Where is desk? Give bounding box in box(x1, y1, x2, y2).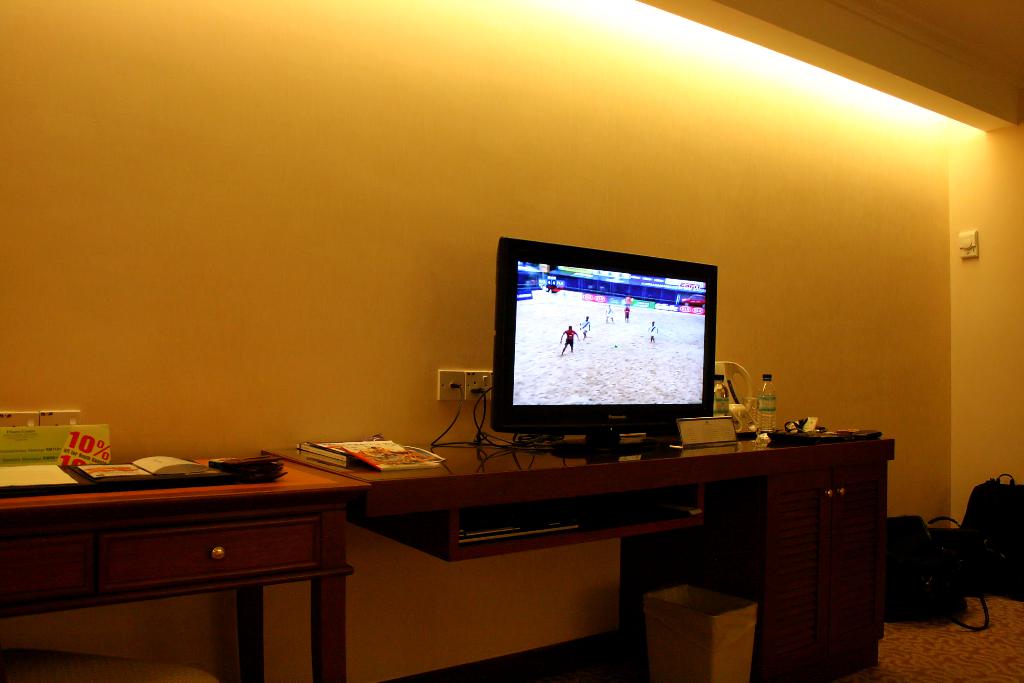
box(258, 422, 897, 682).
